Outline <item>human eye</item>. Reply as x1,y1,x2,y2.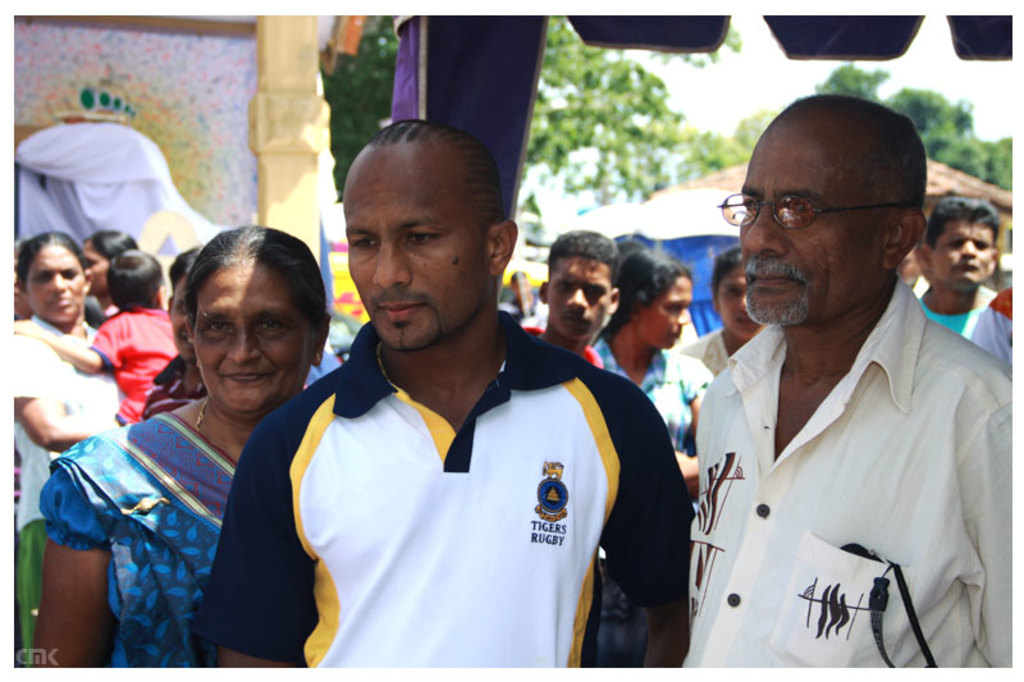
668,303,684,313.
